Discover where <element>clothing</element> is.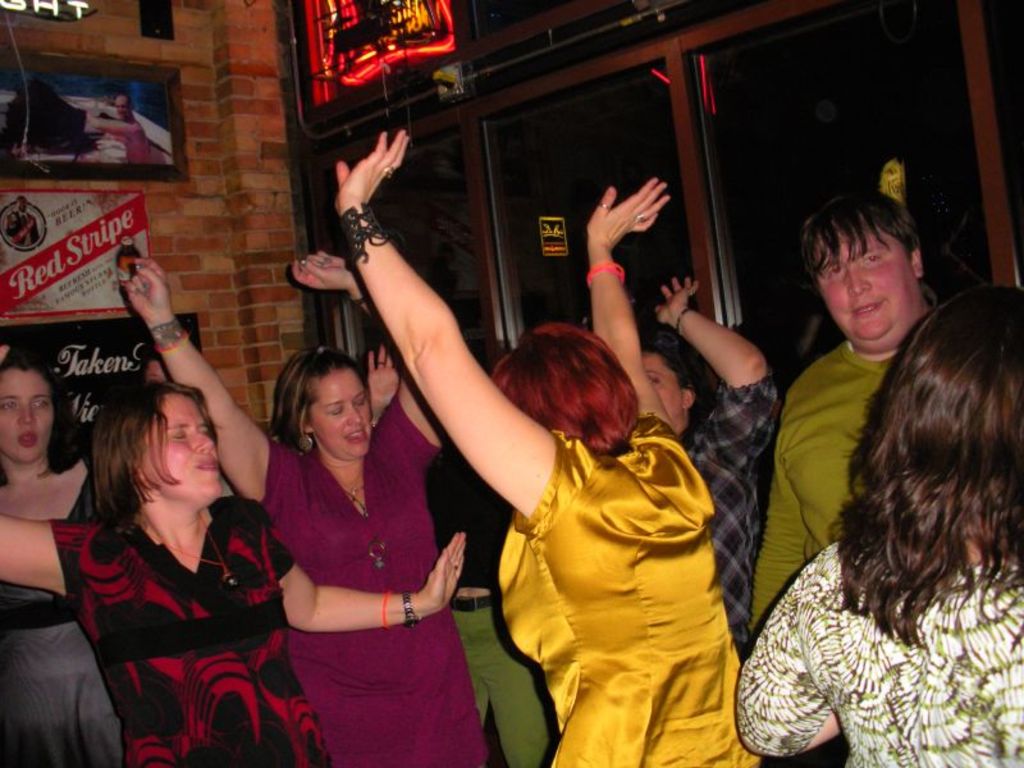
Discovered at l=0, t=577, r=124, b=767.
